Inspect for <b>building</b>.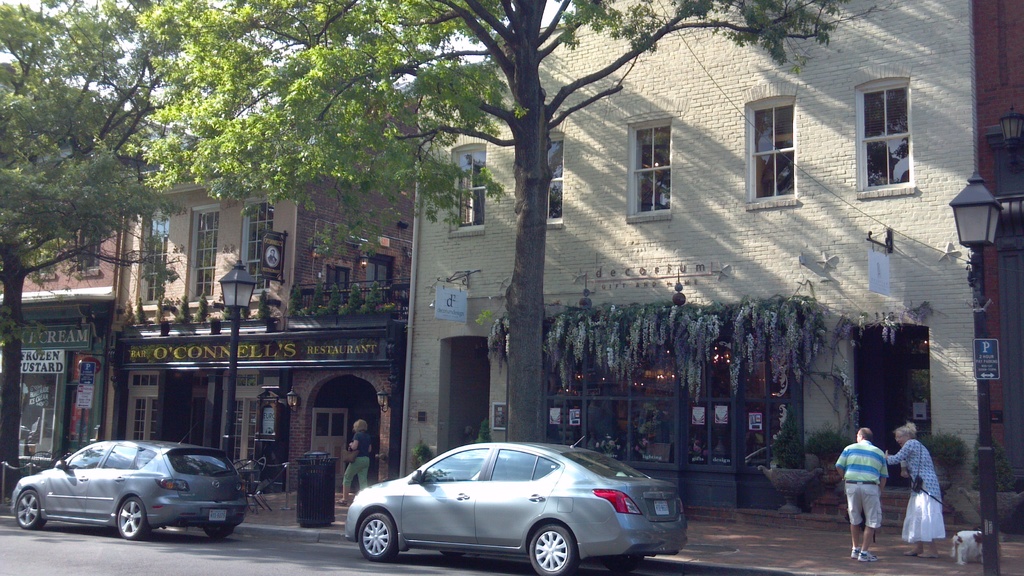
Inspection: <region>397, 0, 979, 488</region>.
